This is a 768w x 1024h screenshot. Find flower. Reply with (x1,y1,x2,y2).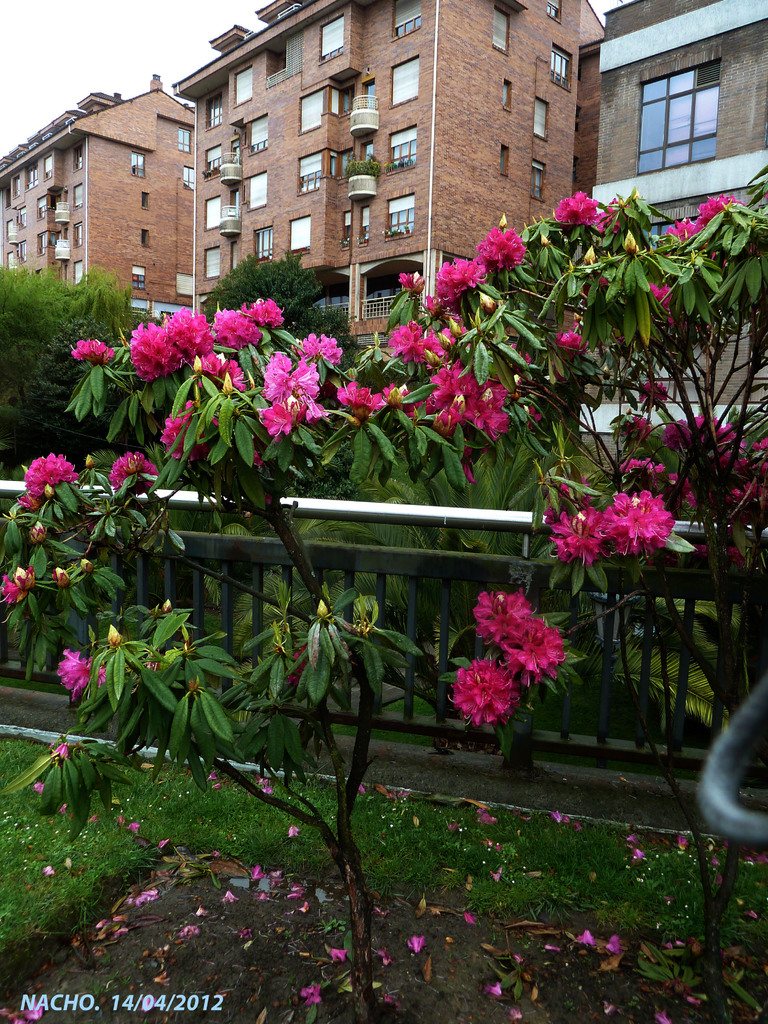
(258,351,328,435).
